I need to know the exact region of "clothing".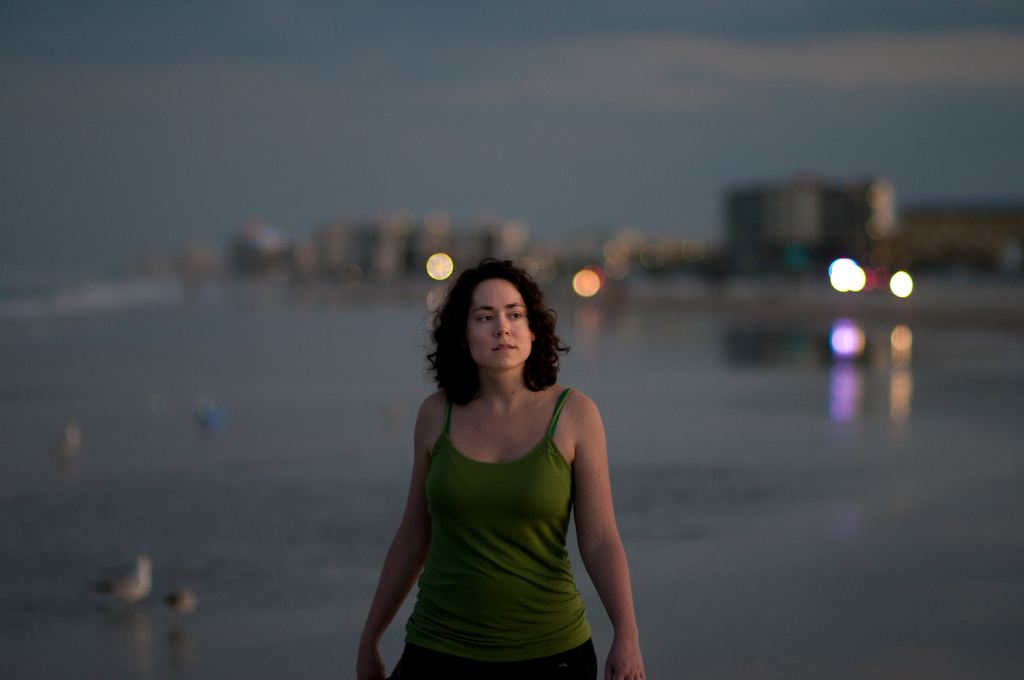
Region: {"left": 385, "top": 372, "right": 619, "bottom": 660}.
